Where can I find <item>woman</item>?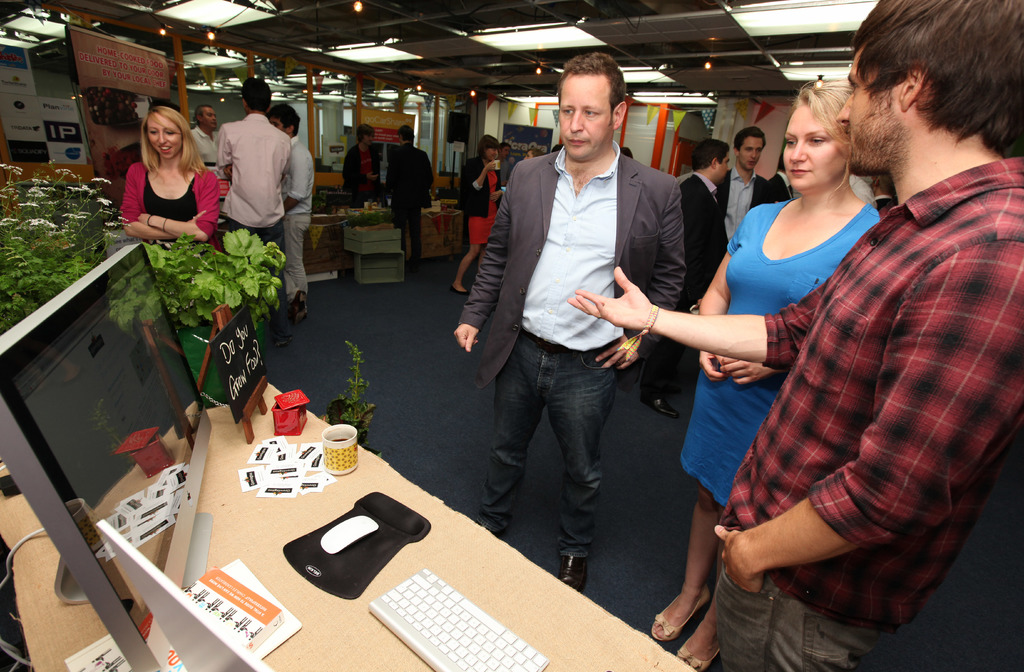
You can find it at (x1=648, y1=79, x2=886, y2=671).
